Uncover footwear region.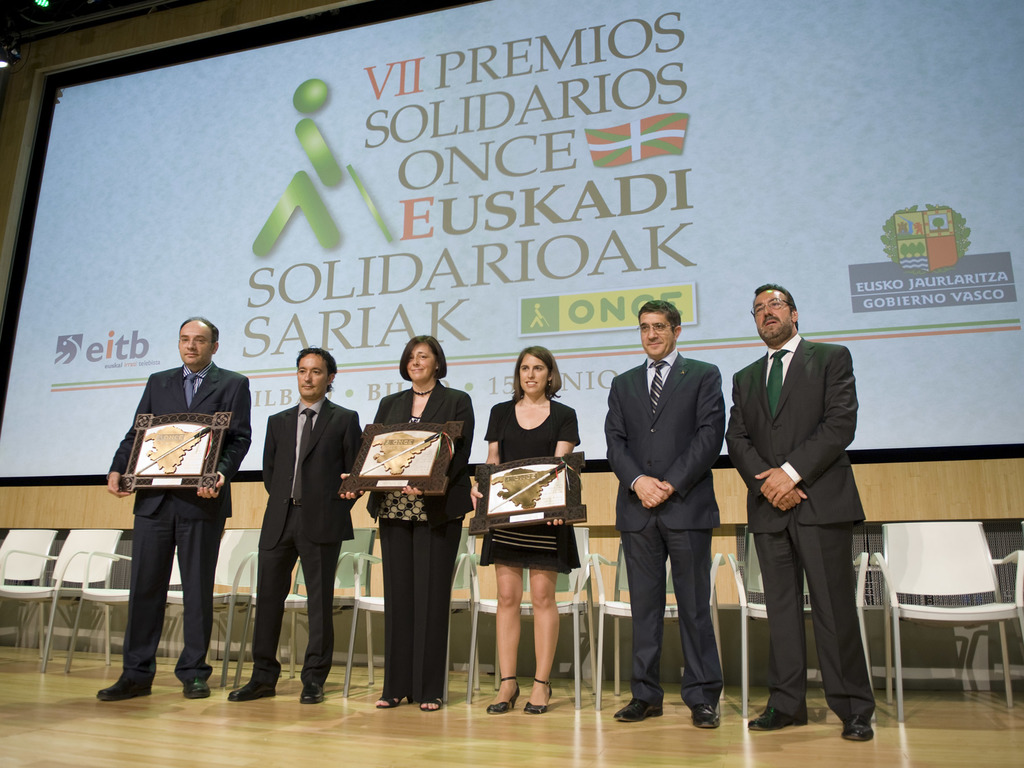
Uncovered: (left=749, top=707, right=808, bottom=732).
